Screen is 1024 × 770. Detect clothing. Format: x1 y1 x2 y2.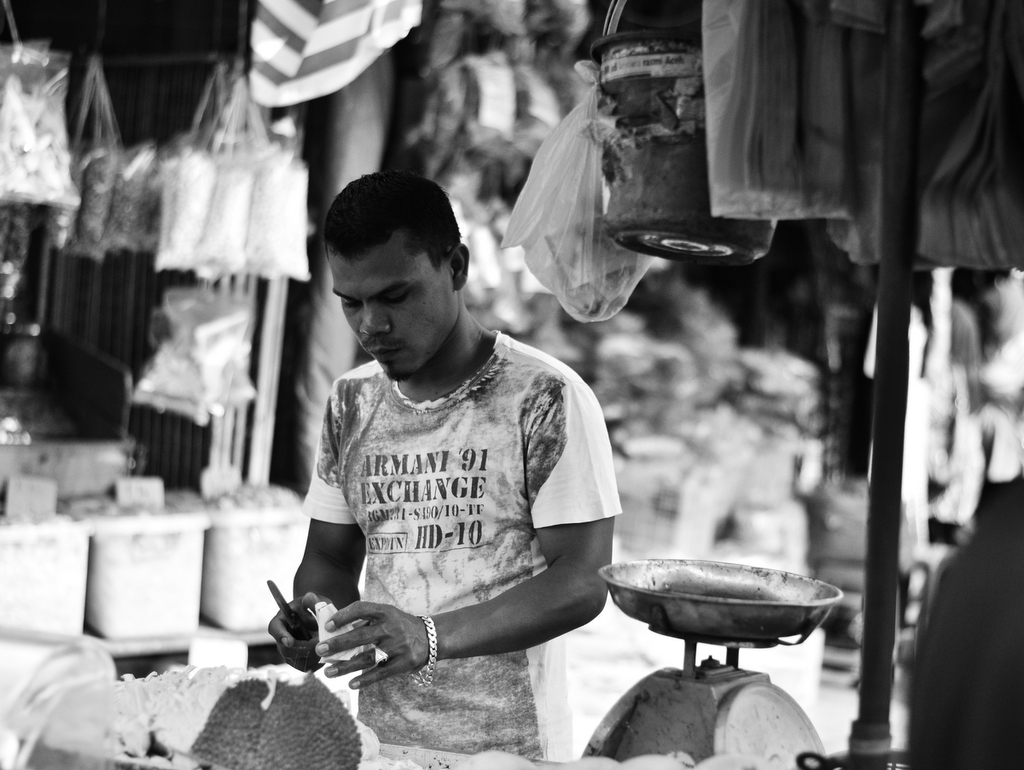
302 328 622 769.
